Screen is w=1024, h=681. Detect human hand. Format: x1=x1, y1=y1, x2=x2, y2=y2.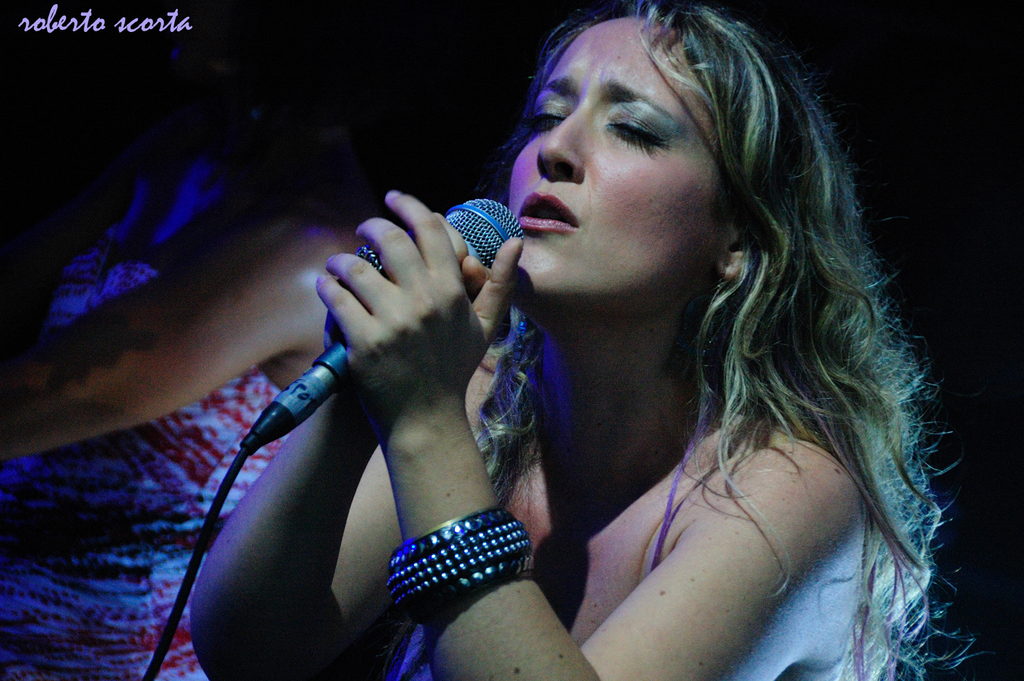
x1=322, y1=209, x2=496, y2=431.
